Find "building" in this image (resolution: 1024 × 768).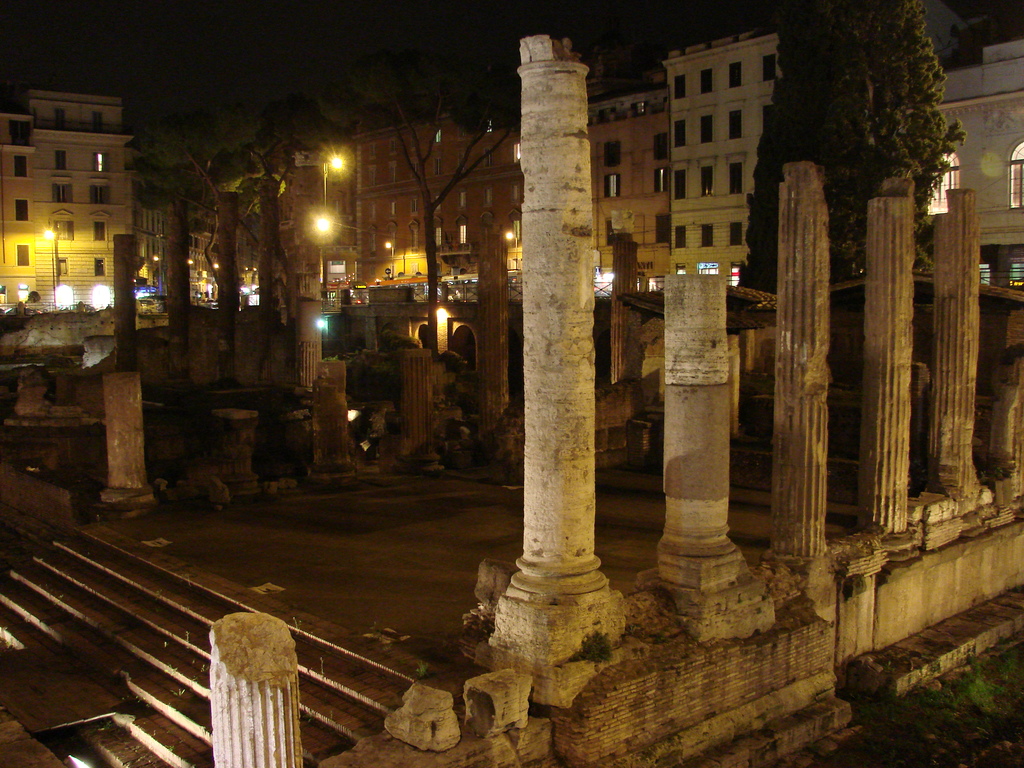
locate(660, 24, 776, 289).
